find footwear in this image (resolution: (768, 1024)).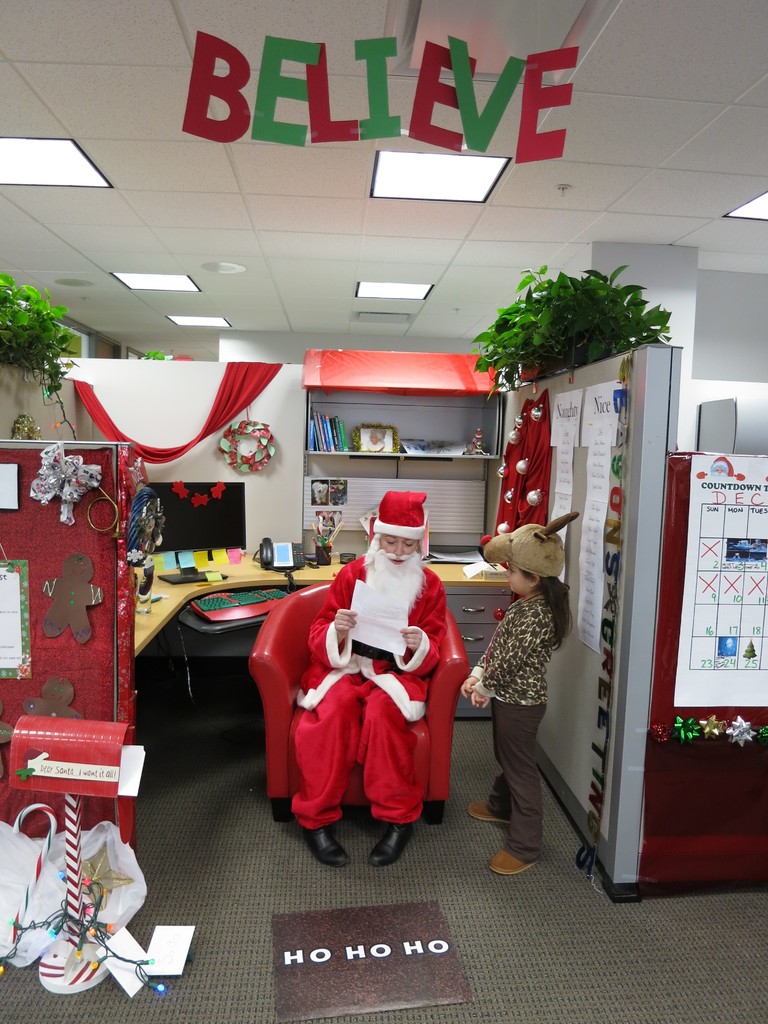
locate(481, 844, 541, 879).
